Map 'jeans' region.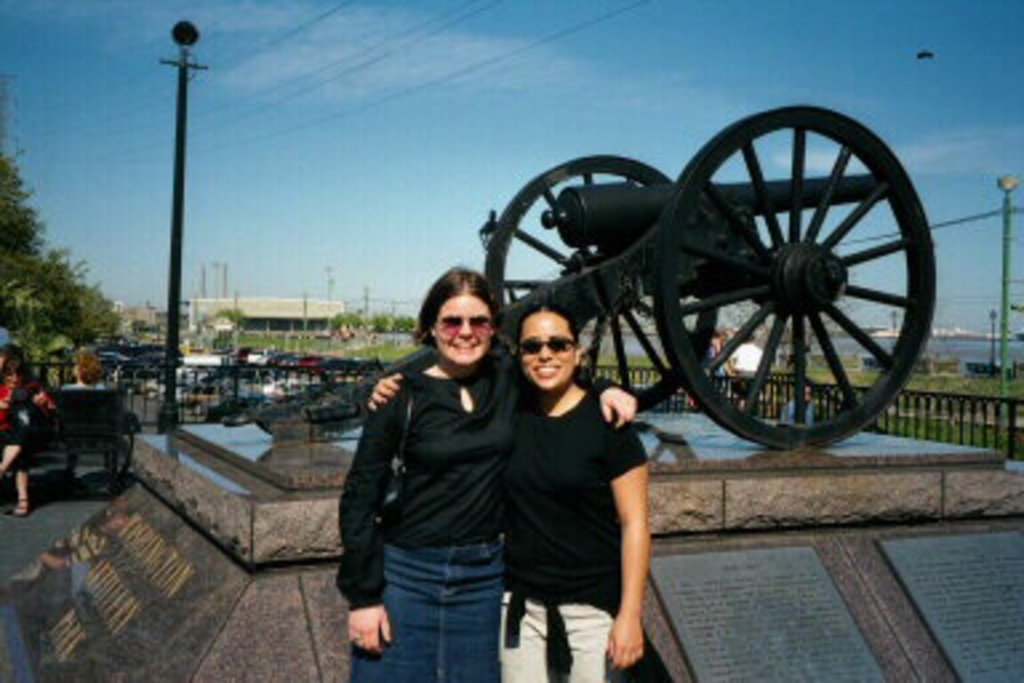
Mapped to bbox(373, 526, 512, 672).
